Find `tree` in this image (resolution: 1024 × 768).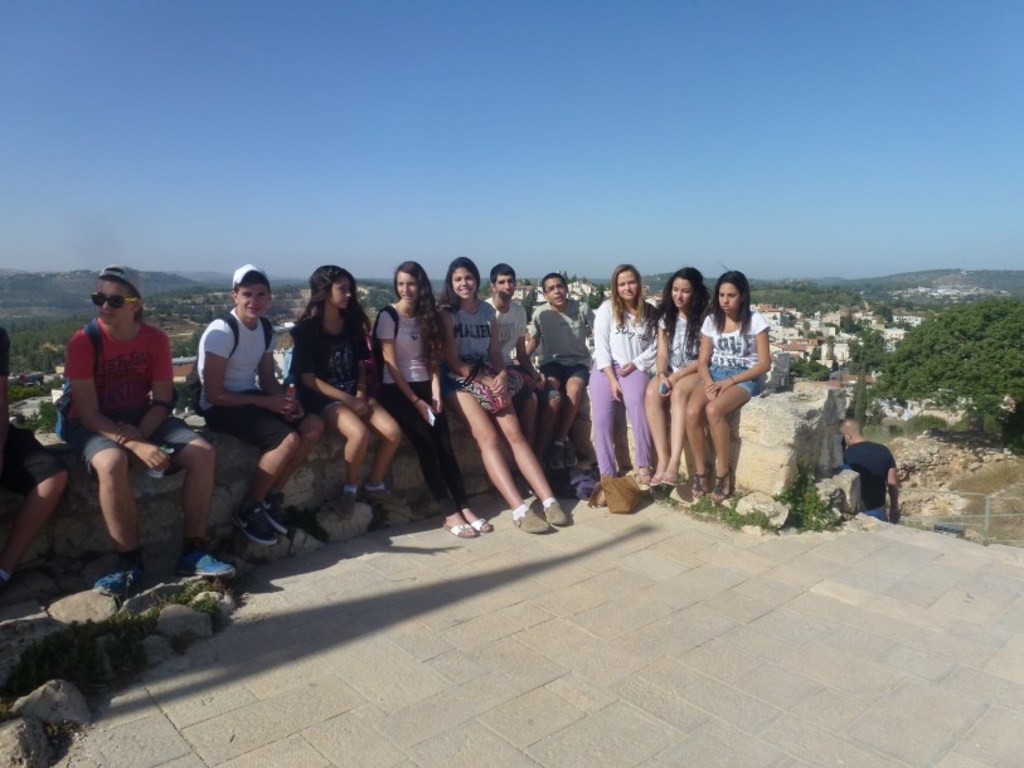
bbox=(846, 310, 869, 336).
